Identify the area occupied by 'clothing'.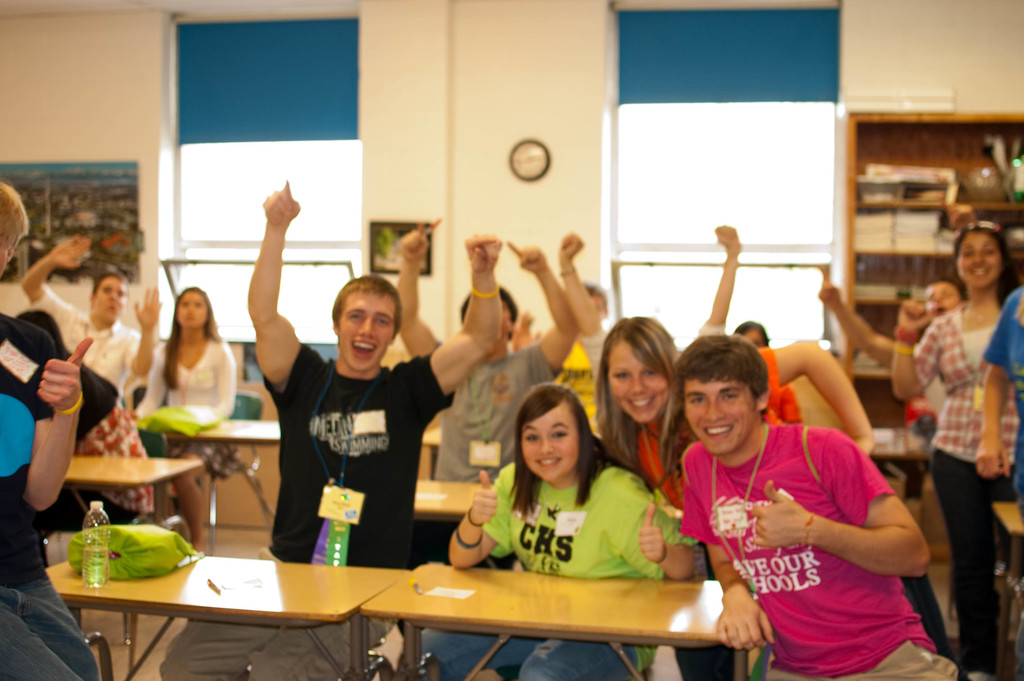
Area: bbox(433, 346, 568, 559).
